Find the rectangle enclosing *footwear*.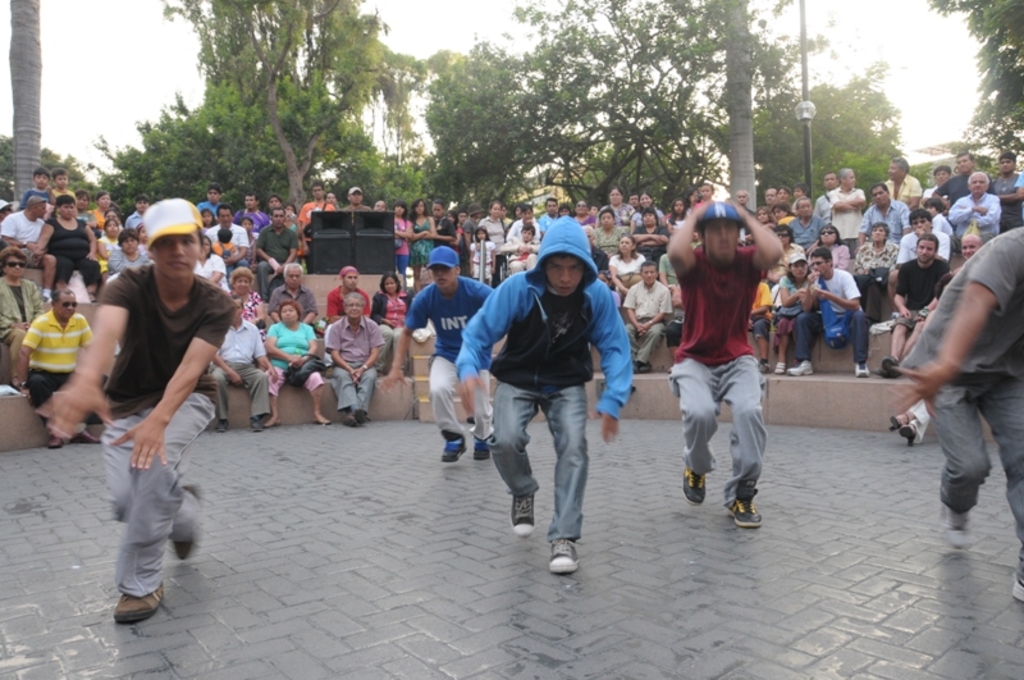
locate(942, 496, 975, 553).
